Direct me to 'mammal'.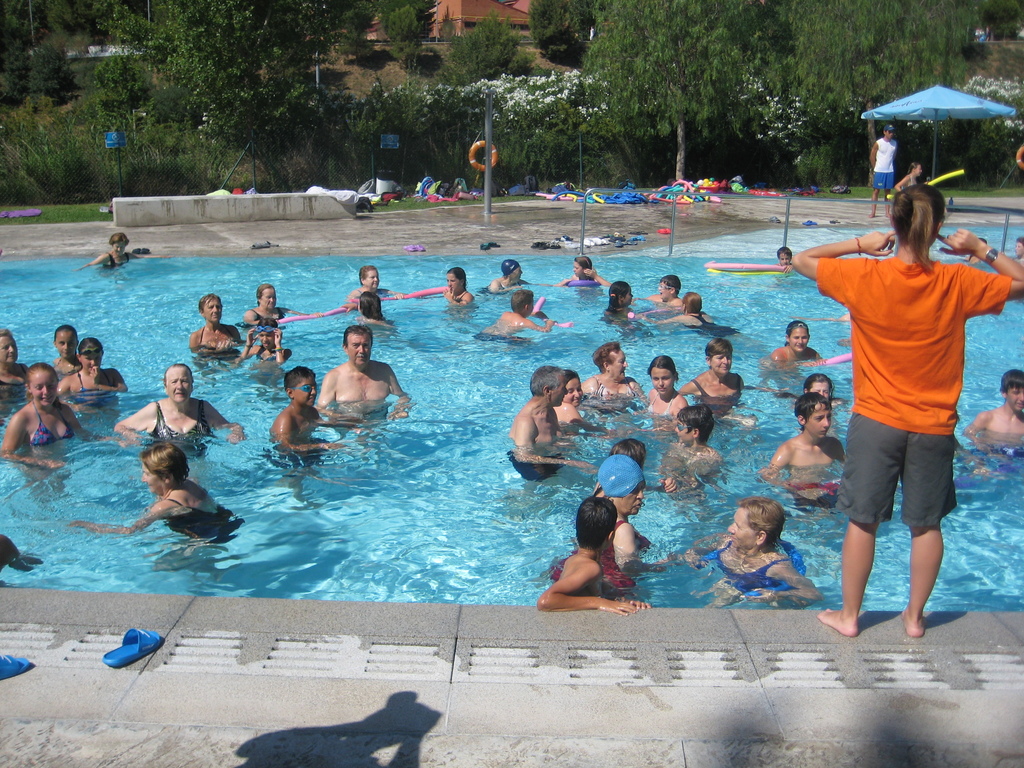
Direction: <box>666,289,740,339</box>.
